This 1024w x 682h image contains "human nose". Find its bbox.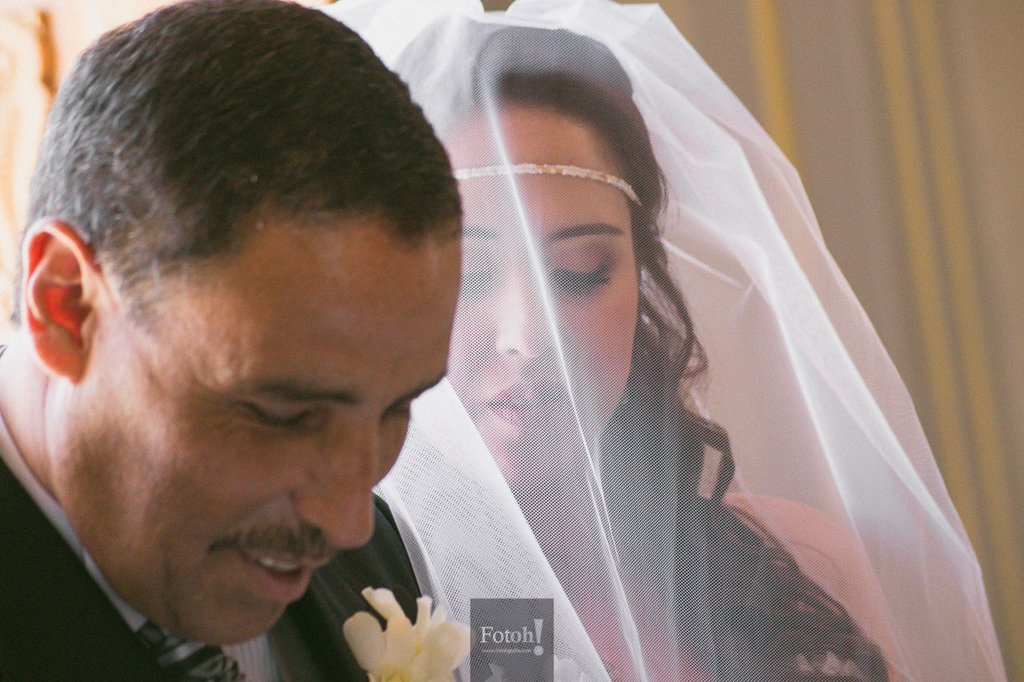
region(291, 409, 373, 552).
